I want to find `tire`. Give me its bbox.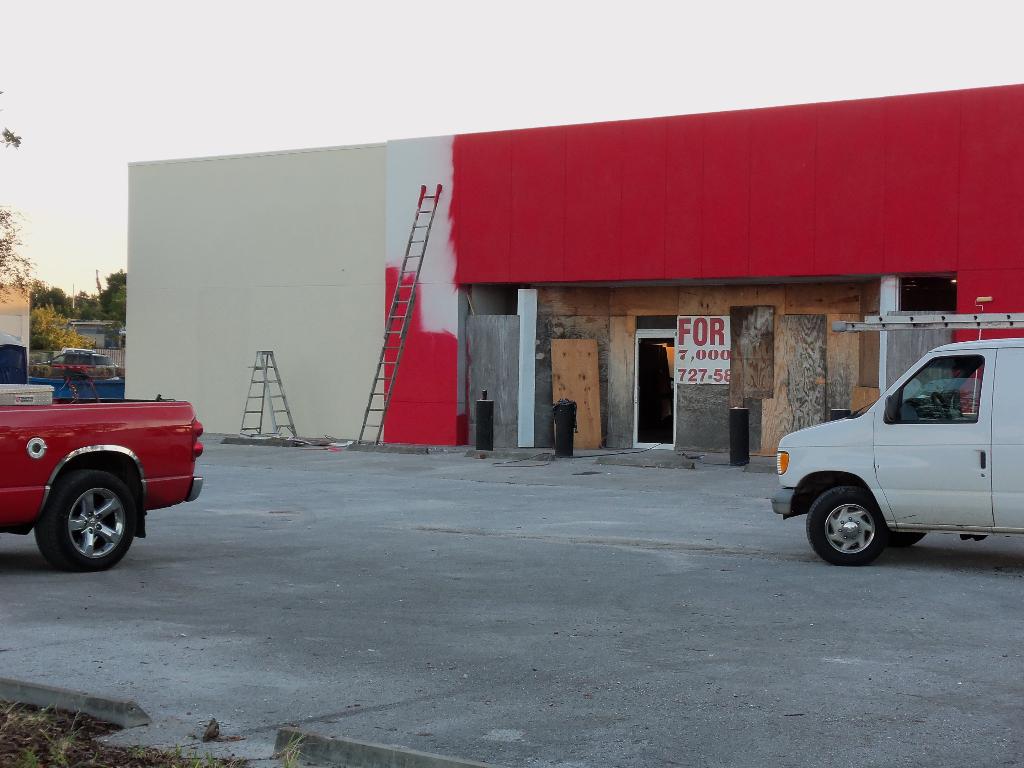
<box>887,531,927,547</box>.
